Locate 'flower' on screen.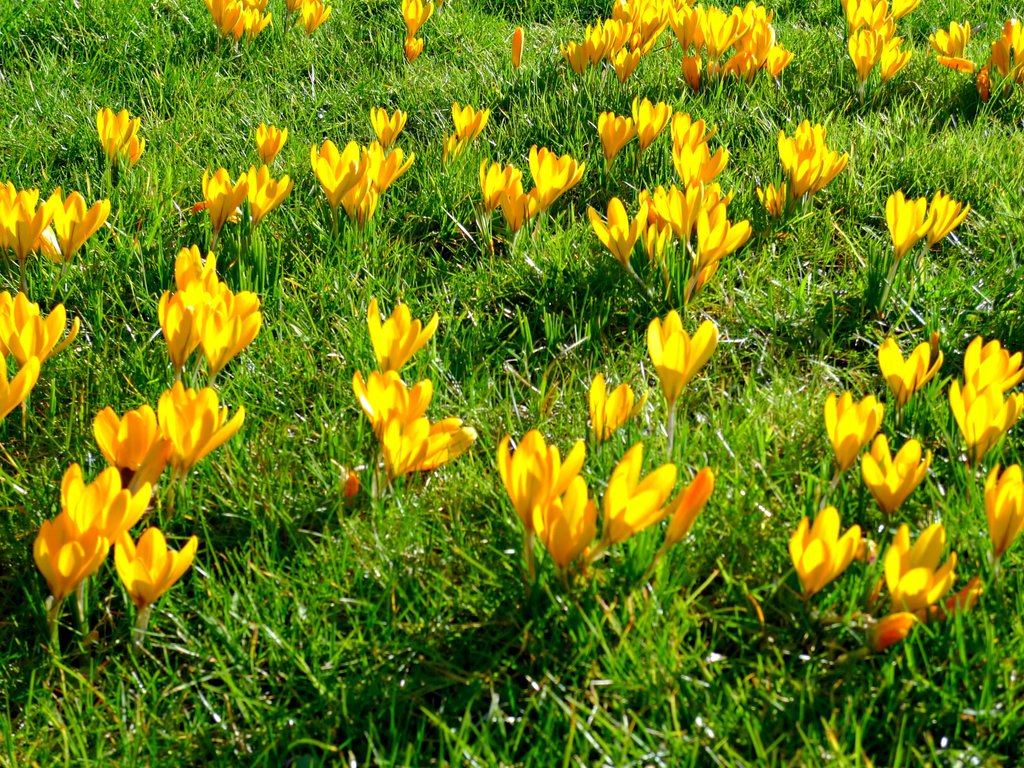
On screen at (397, 0, 436, 37).
